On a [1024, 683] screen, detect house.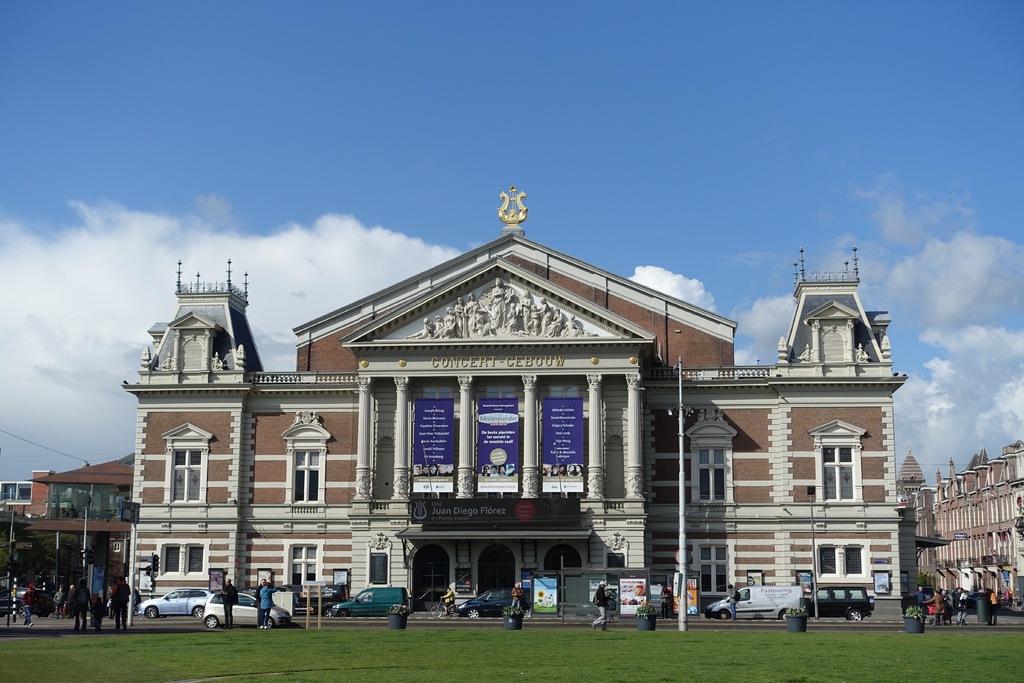
bbox=(17, 445, 144, 609).
